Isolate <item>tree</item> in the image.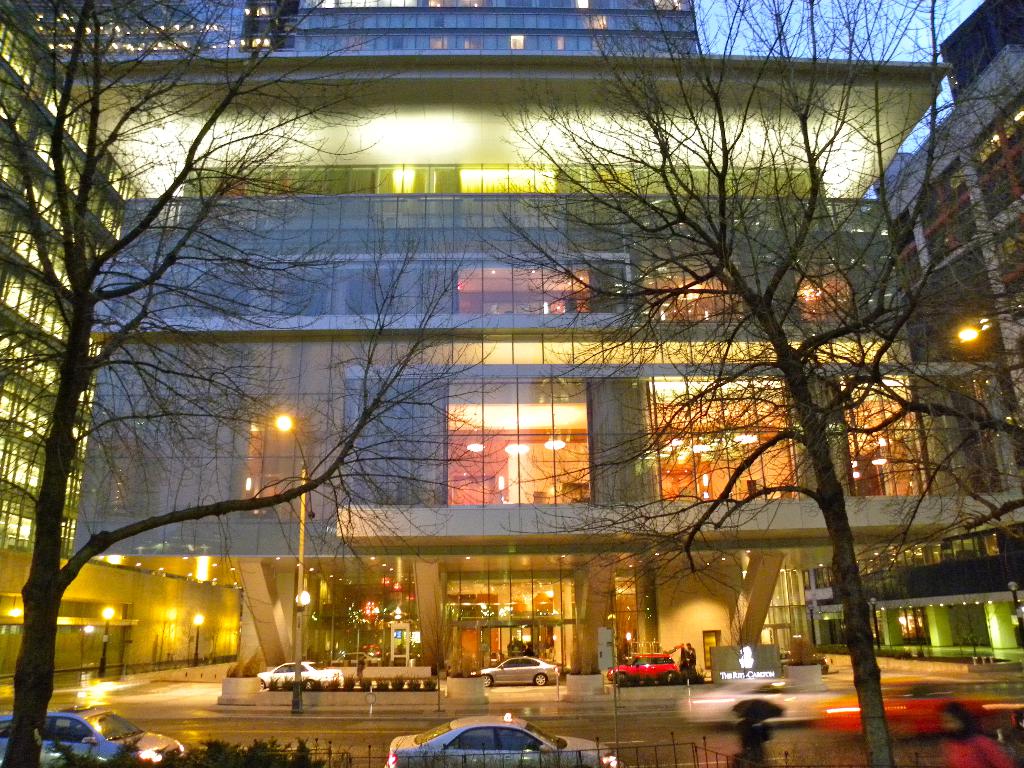
Isolated region: <bbox>181, 603, 204, 667</bbox>.
